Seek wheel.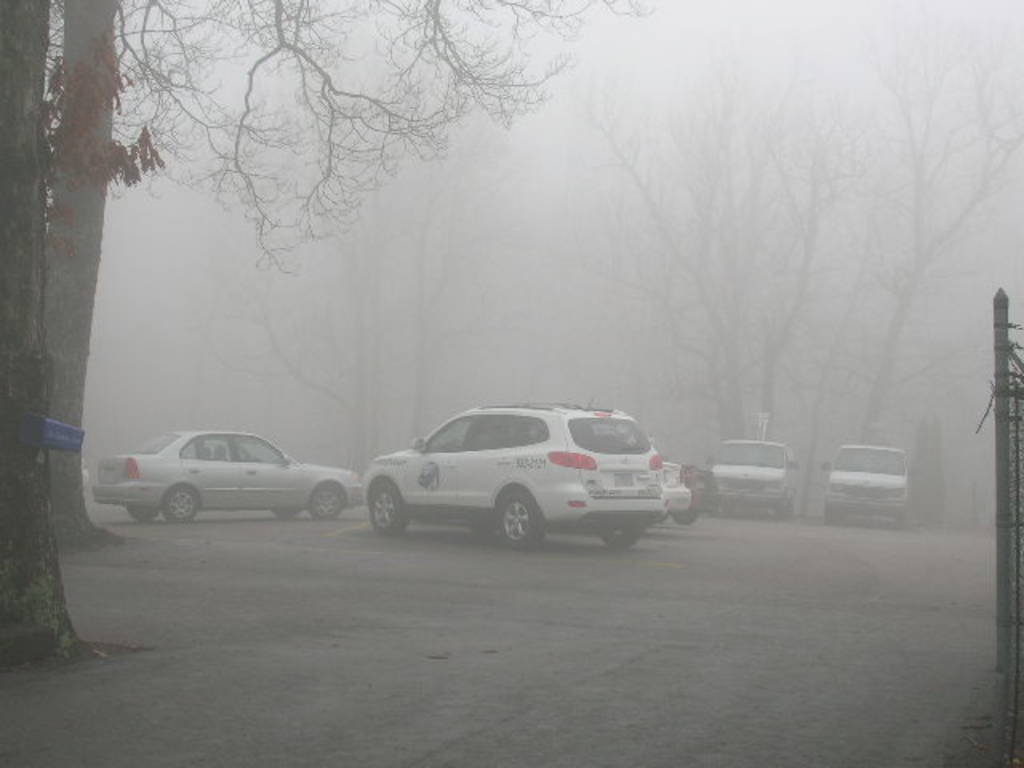
x1=128 y1=504 x2=157 y2=520.
